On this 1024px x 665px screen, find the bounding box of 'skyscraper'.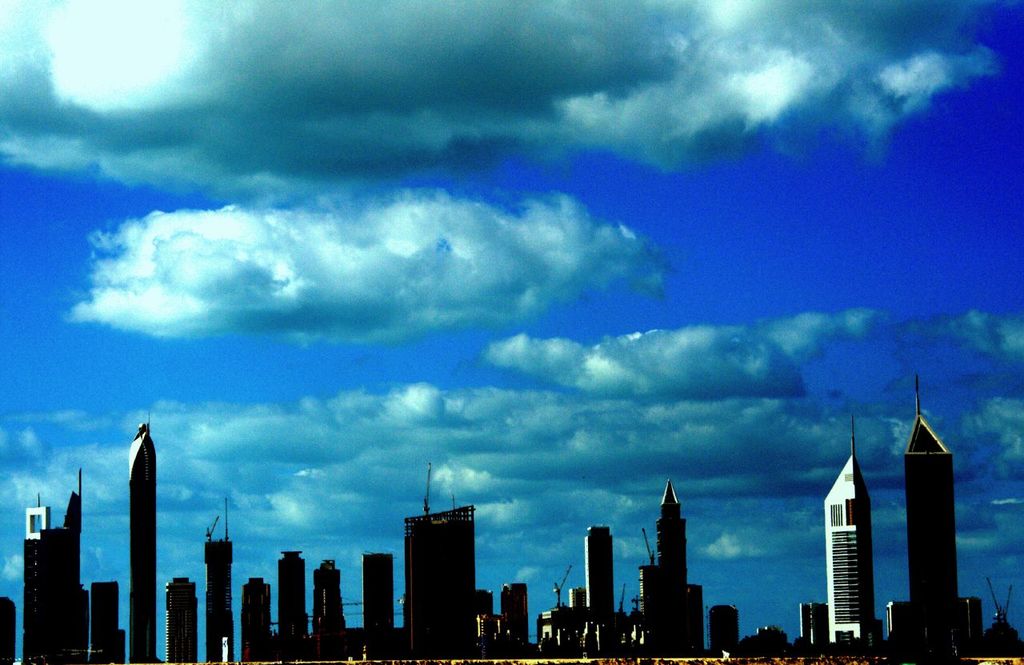
Bounding box: bbox=[309, 553, 355, 655].
